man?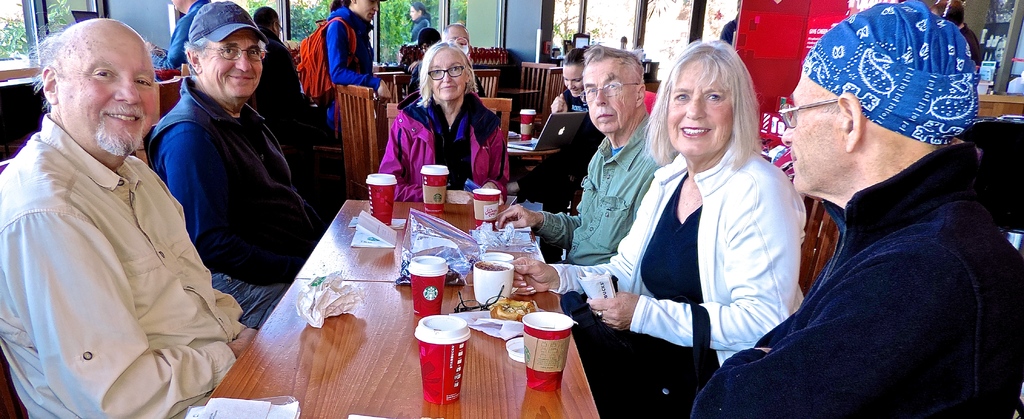
rect(685, 0, 1023, 418)
